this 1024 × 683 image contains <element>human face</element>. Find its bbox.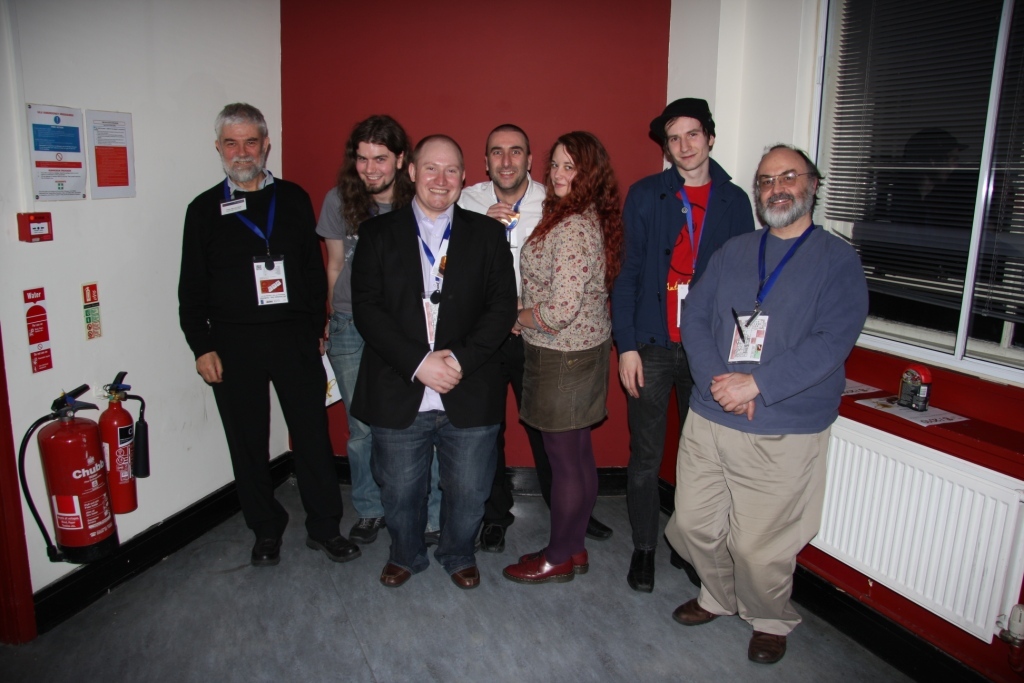
detection(487, 130, 527, 193).
